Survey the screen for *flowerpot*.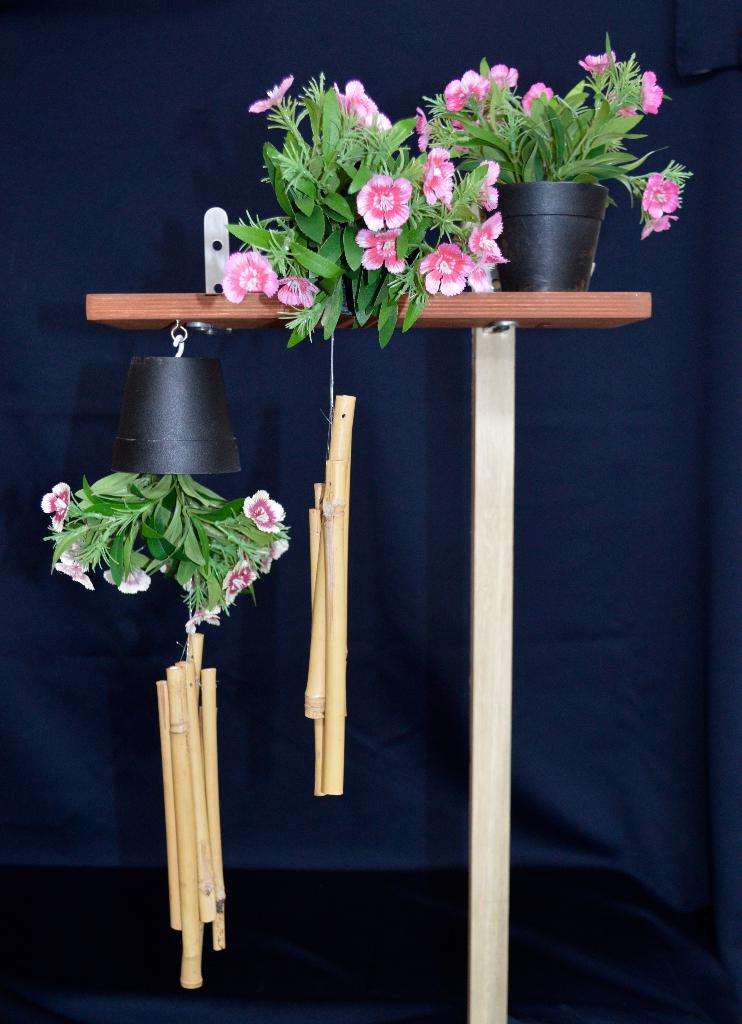
Survey found: select_region(494, 180, 609, 293).
